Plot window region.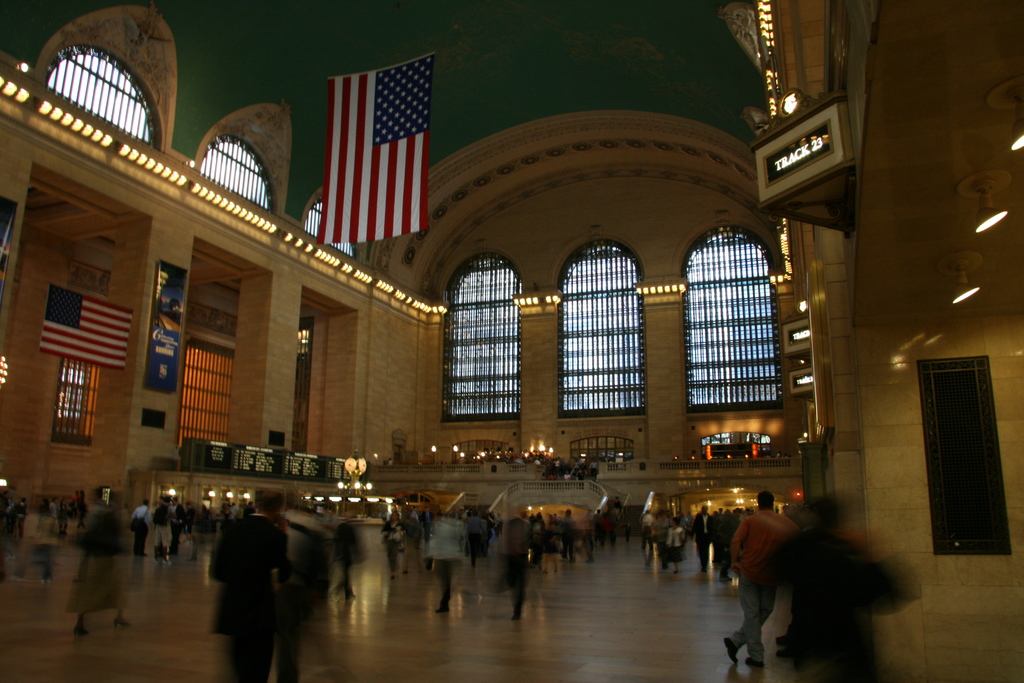
Plotted at region(43, 51, 158, 152).
